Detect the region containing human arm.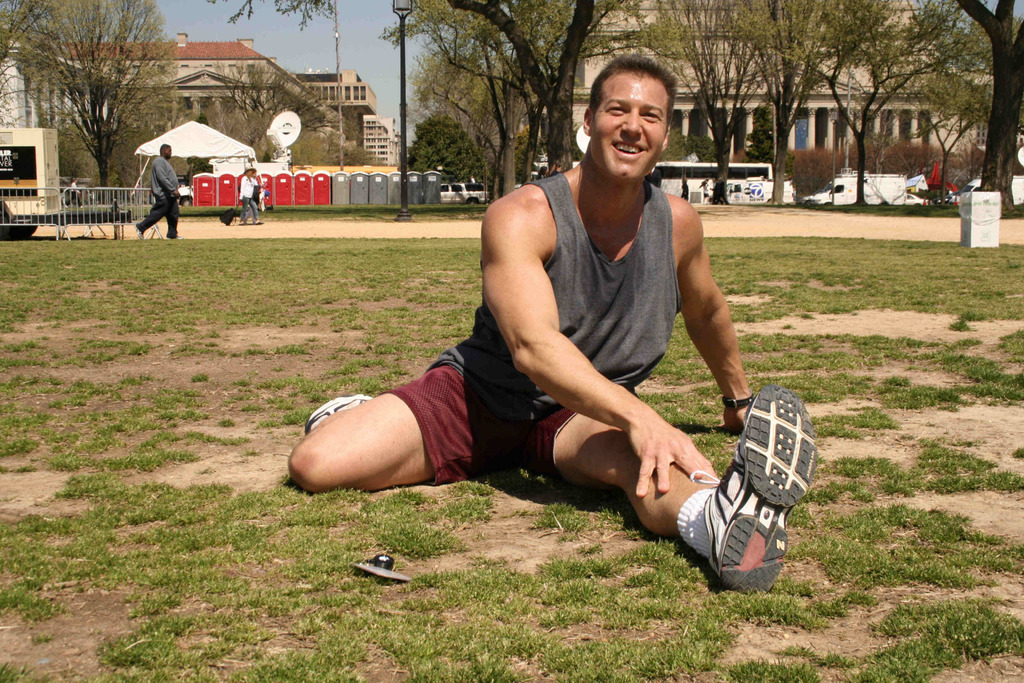
(480,193,720,493).
